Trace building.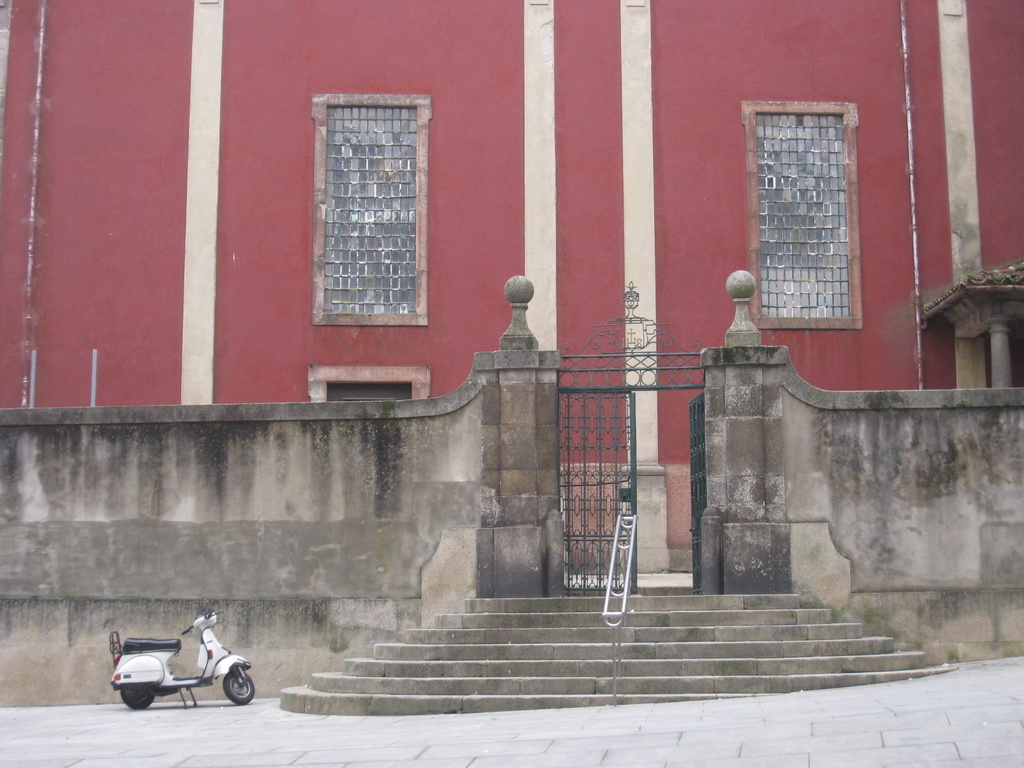
Traced to bbox=[0, 0, 1023, 584].
